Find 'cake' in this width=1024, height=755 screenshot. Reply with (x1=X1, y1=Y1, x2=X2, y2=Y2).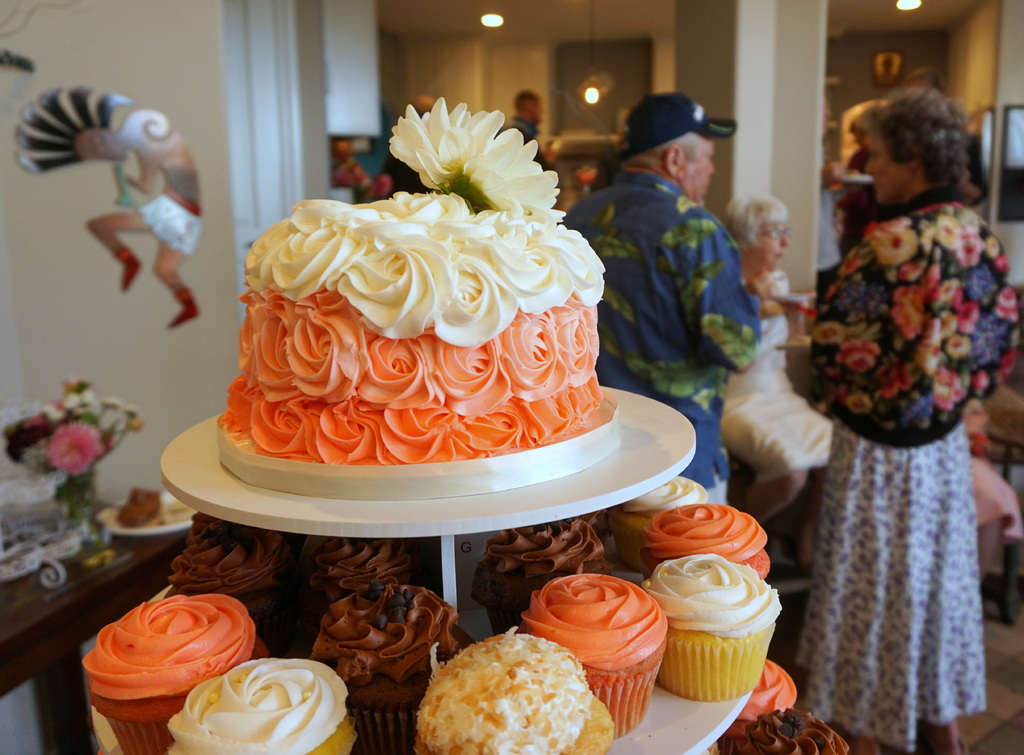
(x1=408, y1=623, x2=615, y2=754).
